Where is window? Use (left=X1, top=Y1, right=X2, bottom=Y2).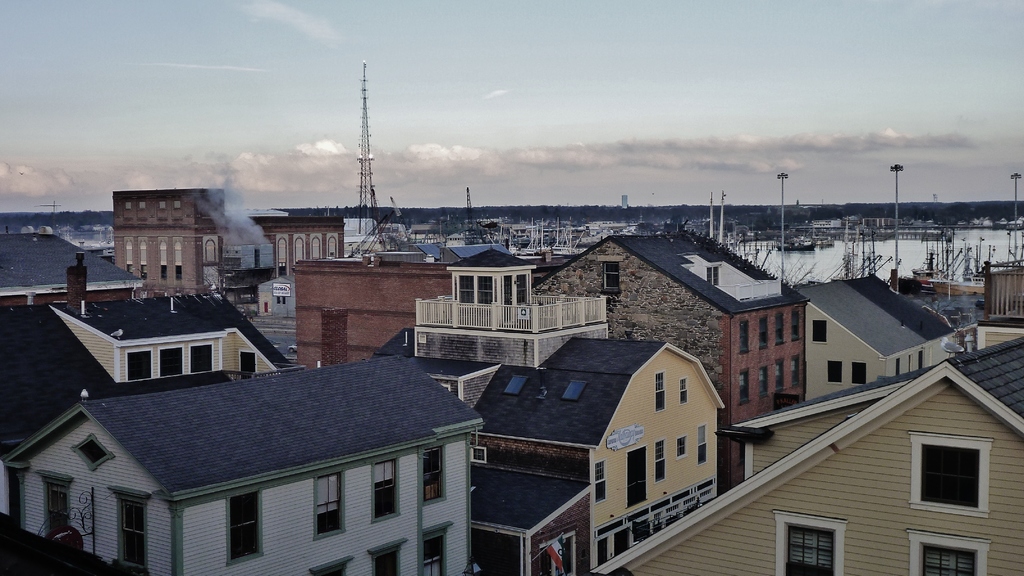
(left=813, top=319, right=828, bottom=342).
